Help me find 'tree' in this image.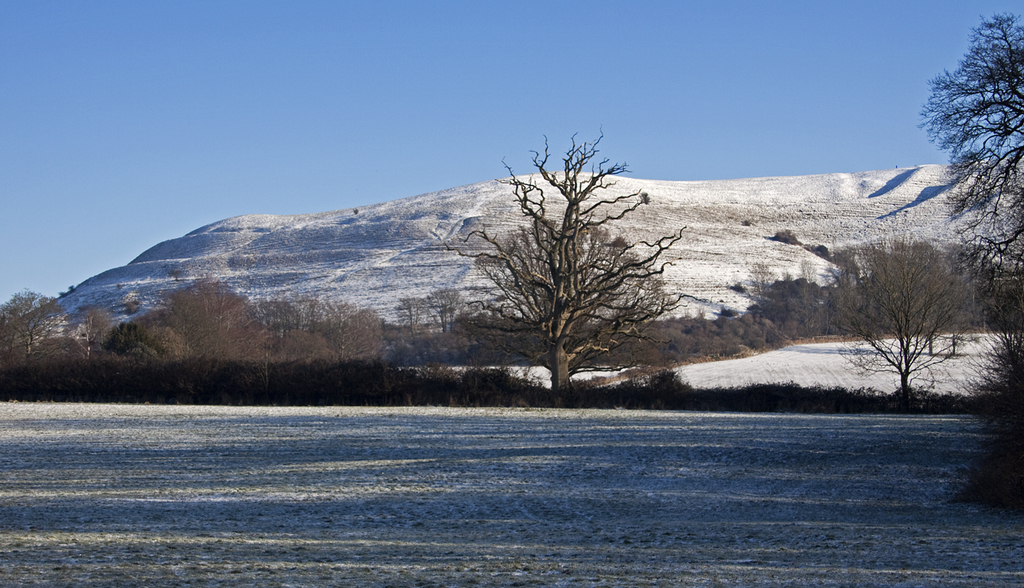
Found it: bbox(477, 218, 677, 364).
